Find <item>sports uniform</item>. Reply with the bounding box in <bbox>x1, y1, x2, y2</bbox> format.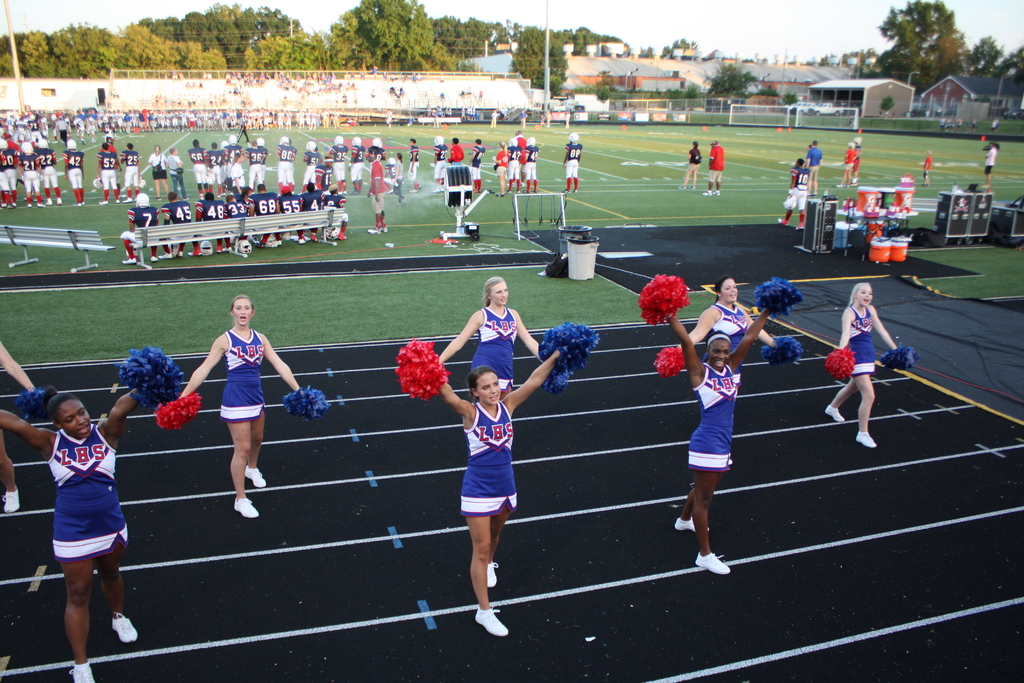
<bbox>708, 140, 723, 184</bbox>.
